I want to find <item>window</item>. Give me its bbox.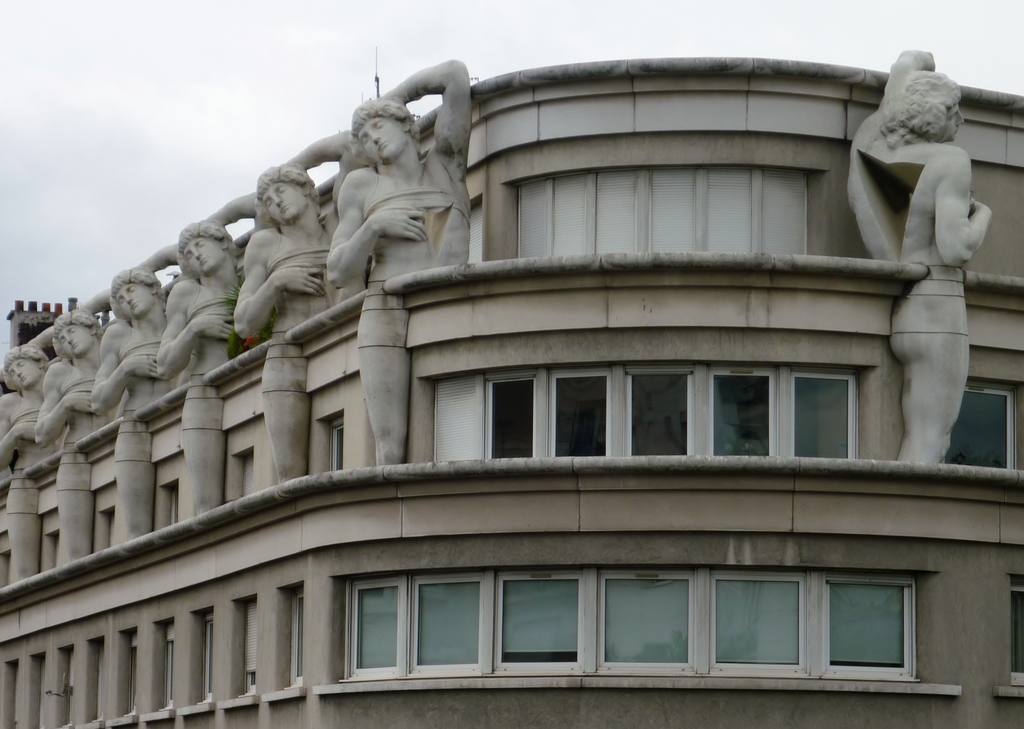
[490,380,534,458].
